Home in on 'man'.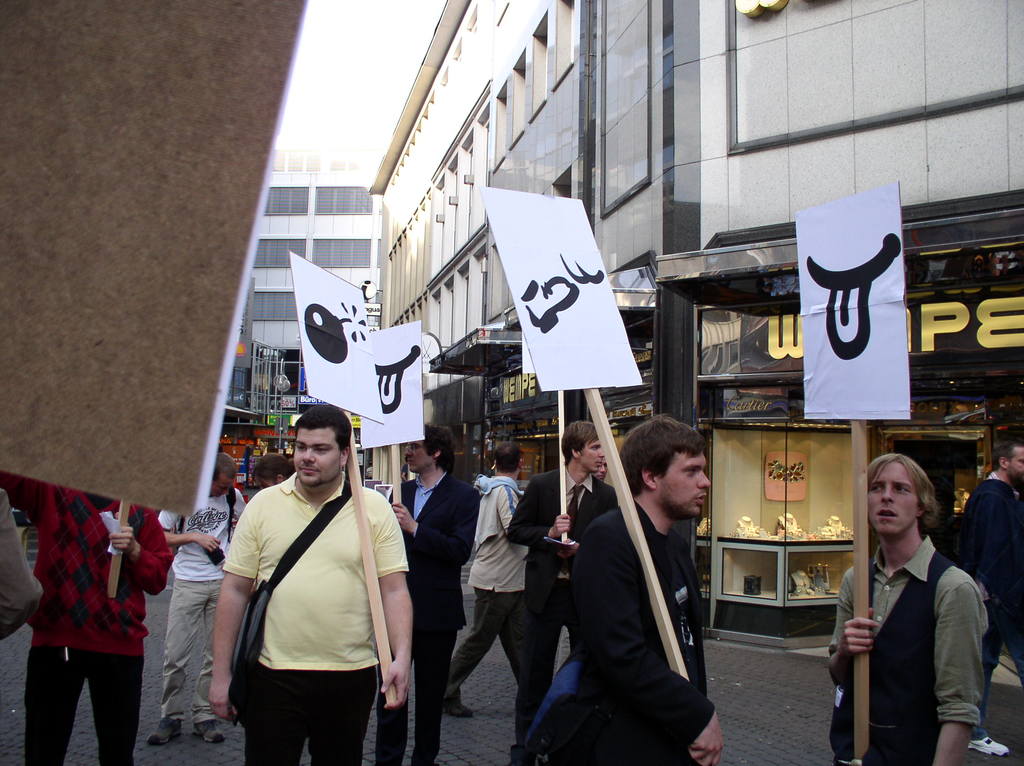
Homed in at 446:436:528:719.
